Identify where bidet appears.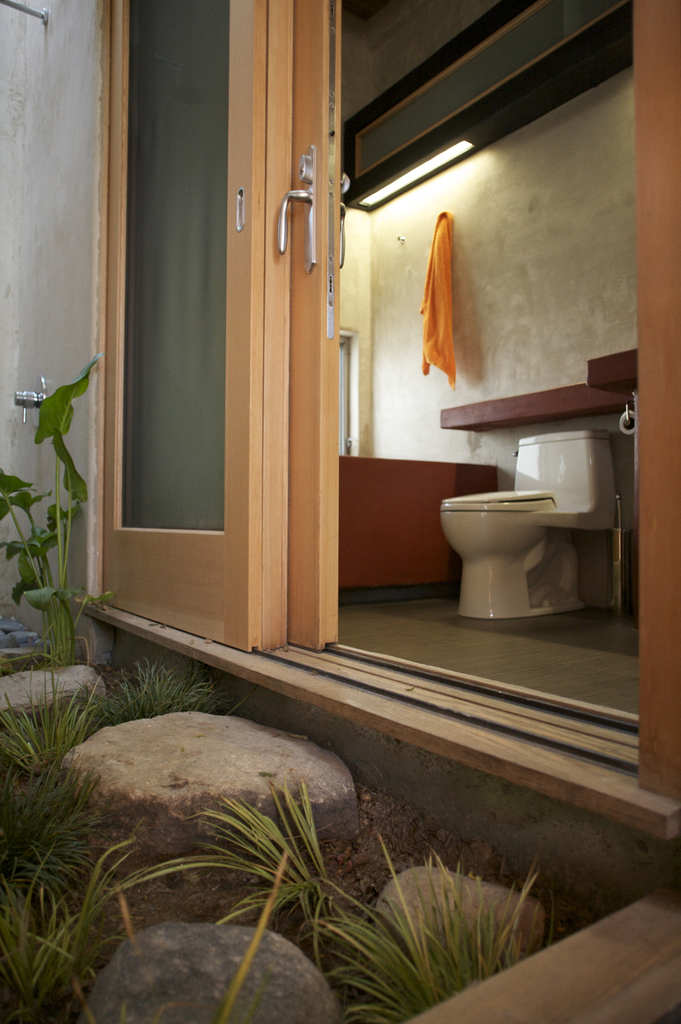
Appears at 441,488,550,614.
